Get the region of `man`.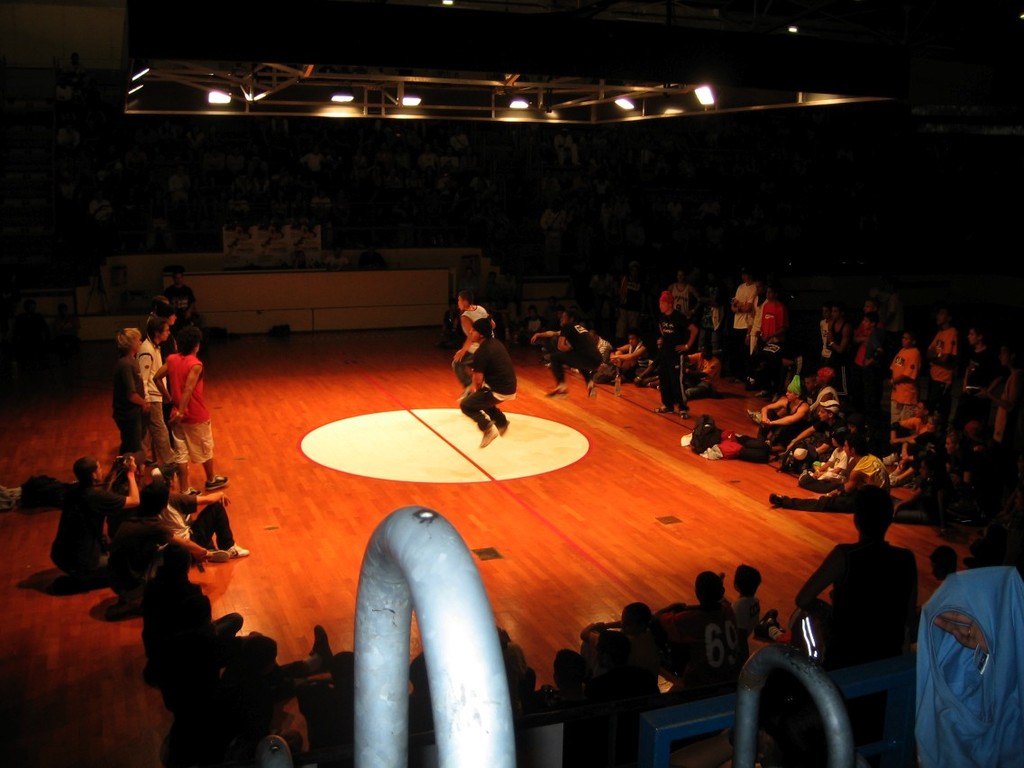
<box>102,470,176,602</box>.
